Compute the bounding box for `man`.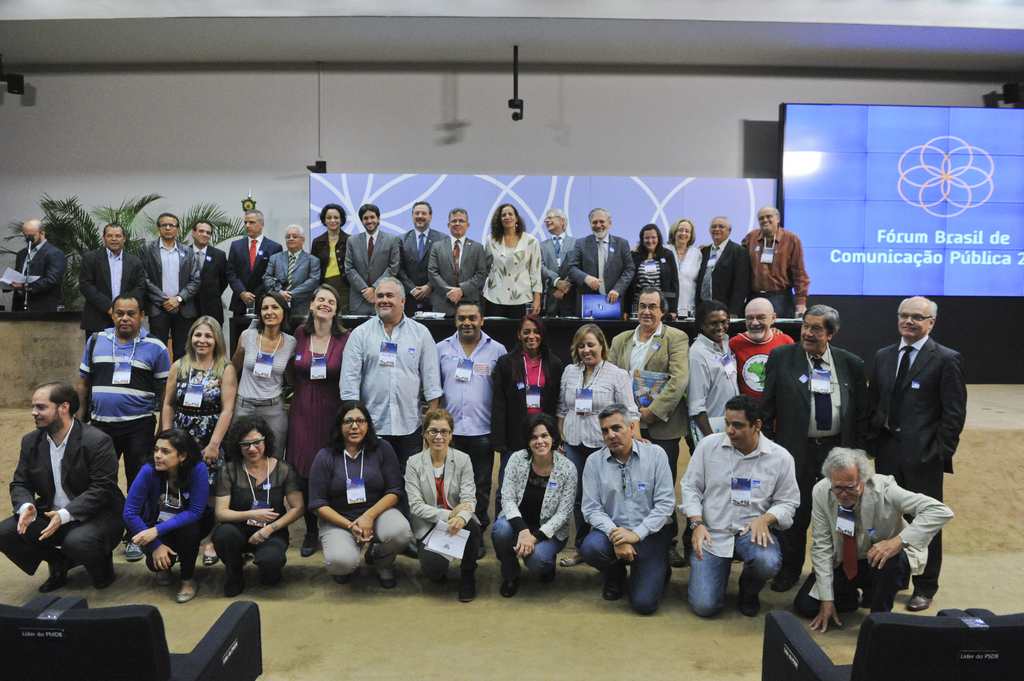
568/207/635/317.
